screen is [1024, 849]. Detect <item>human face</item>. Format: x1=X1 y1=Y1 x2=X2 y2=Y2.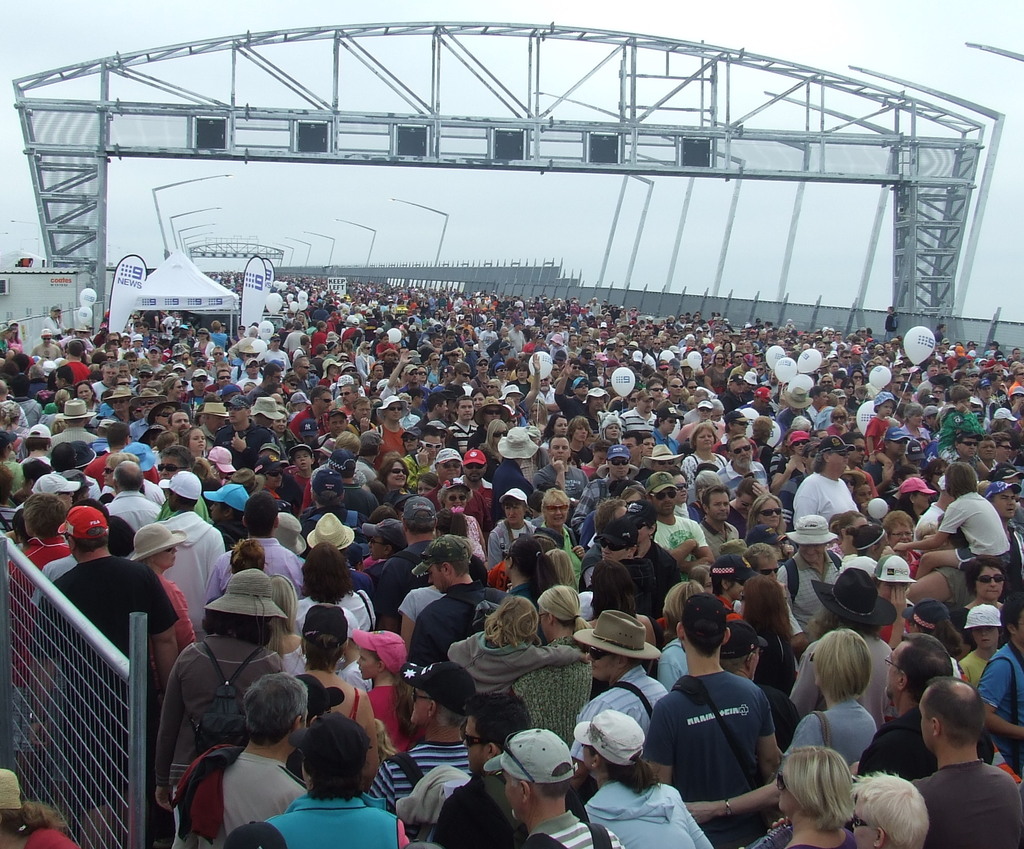
x1=287 y1=379 x2=296 y2=388.
